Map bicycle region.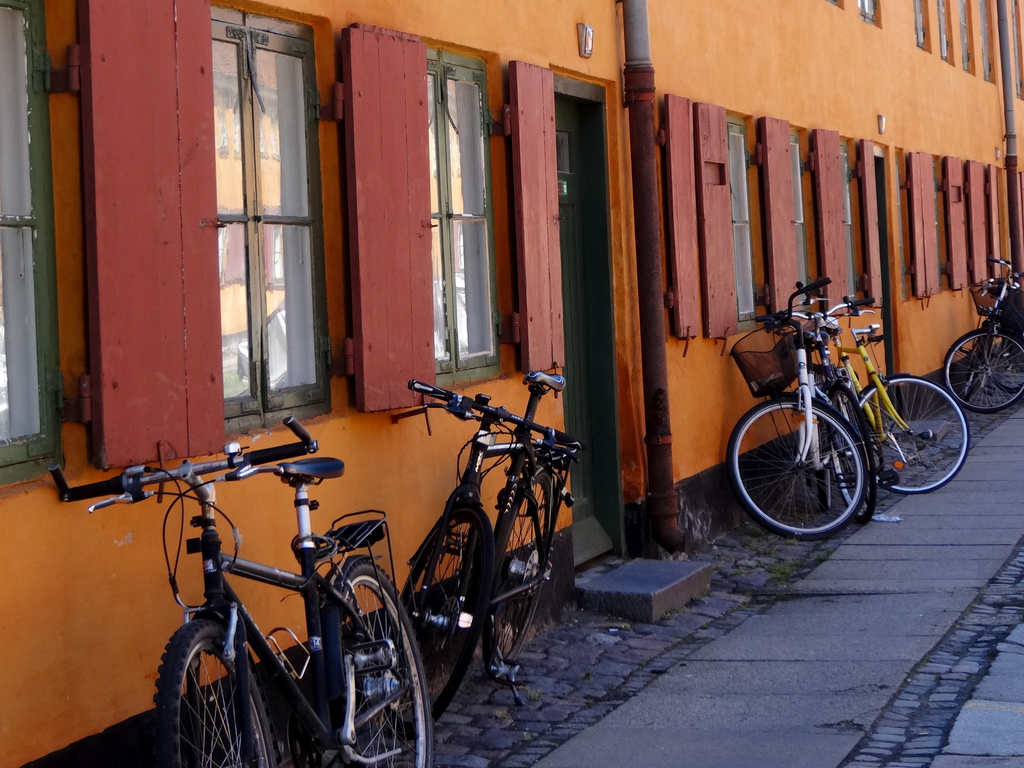
Mapped to bbox=(937, 262, 1023, 424).
